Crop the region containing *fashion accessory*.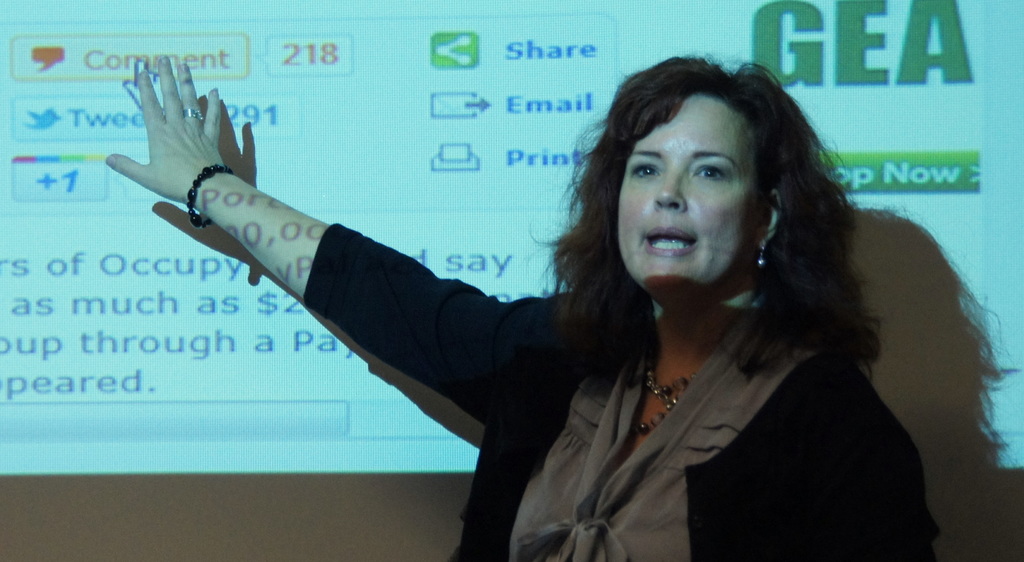
Crop region: [192, 168, 213, 231].
